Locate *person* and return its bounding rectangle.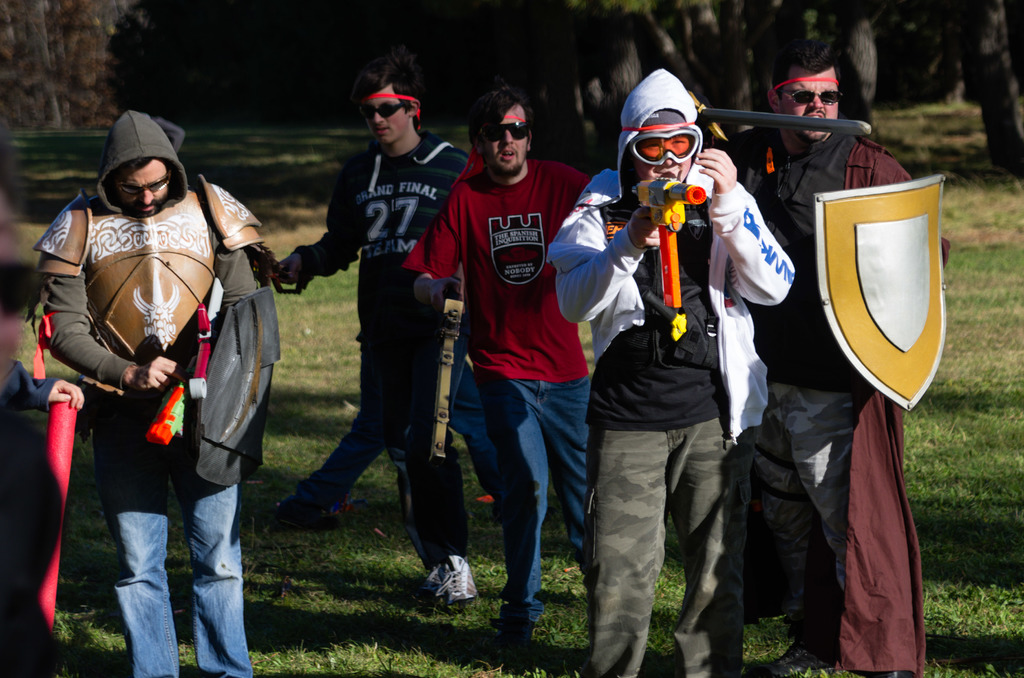
box(402, 83, 596, 661).
